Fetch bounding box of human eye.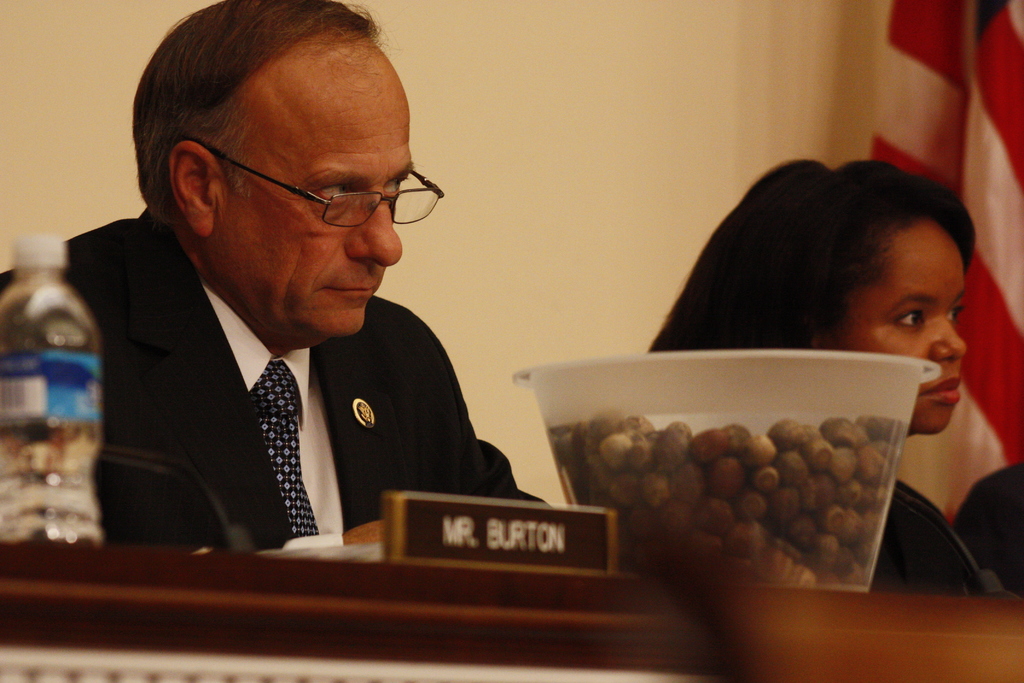
Bbox: (left=892, top=306, right=929, bottom=333).
